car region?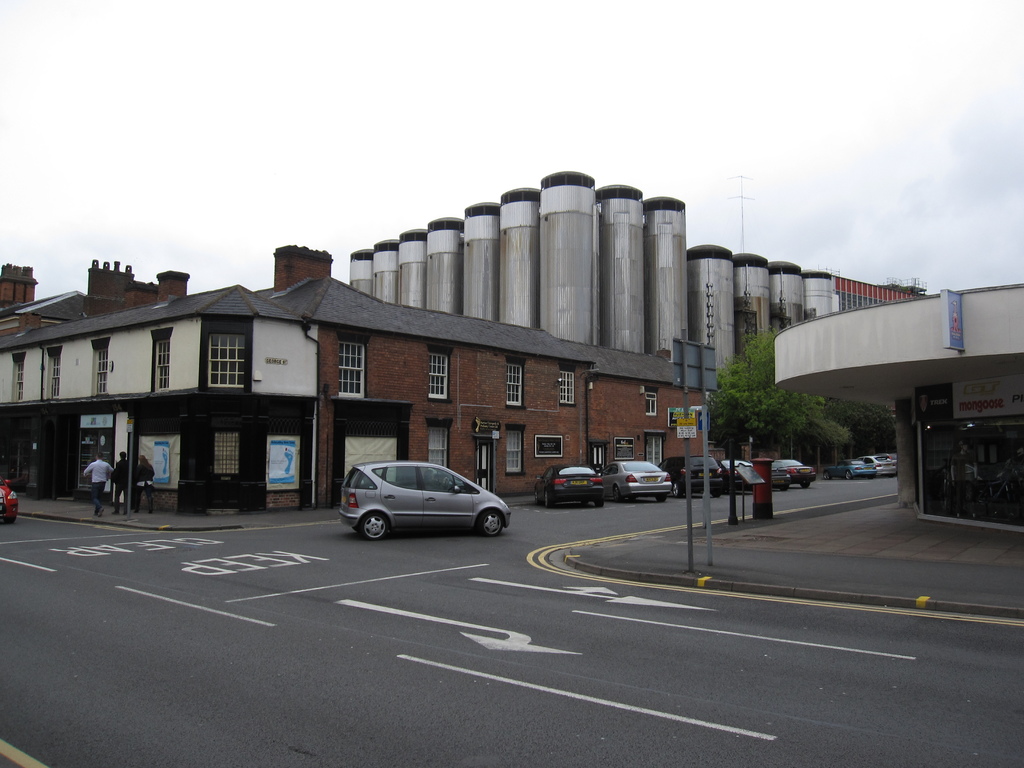
x1=863 y1=452 x2=900 y2=479
